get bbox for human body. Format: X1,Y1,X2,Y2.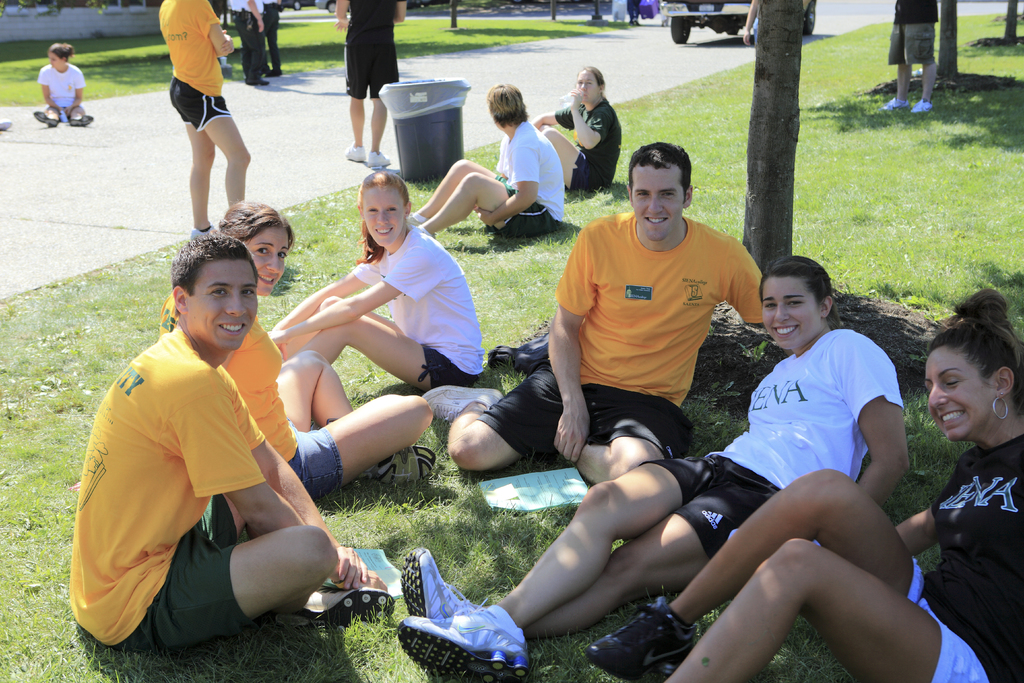
160,201,439,495.
